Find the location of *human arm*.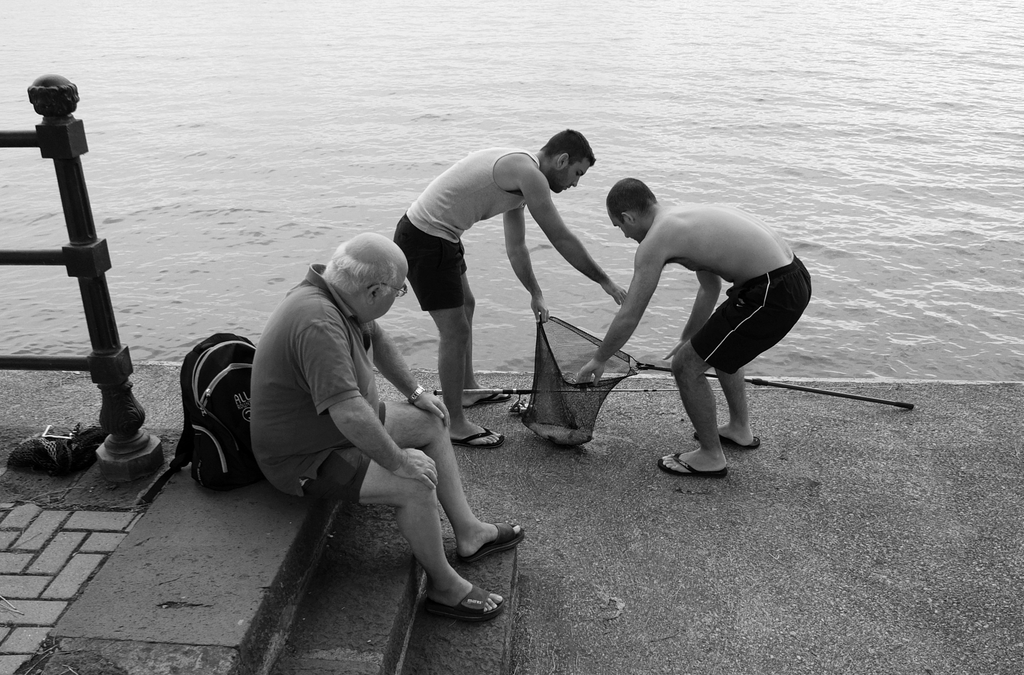
Location: region(495, 198, 555, 329).
